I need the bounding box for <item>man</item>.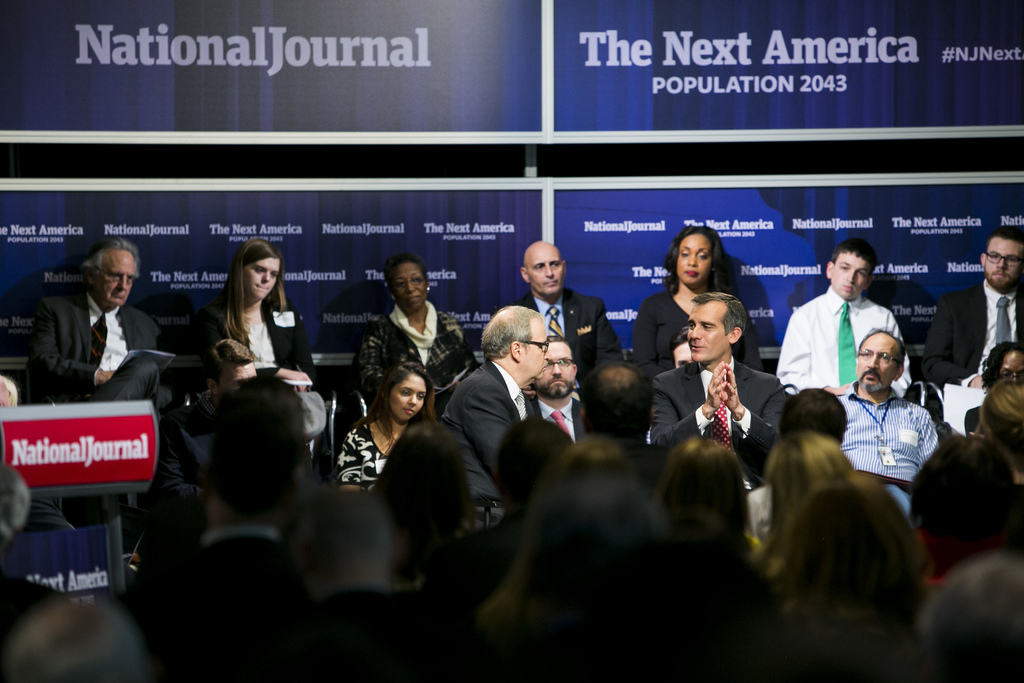
Here it is: (735,388,851,577).
